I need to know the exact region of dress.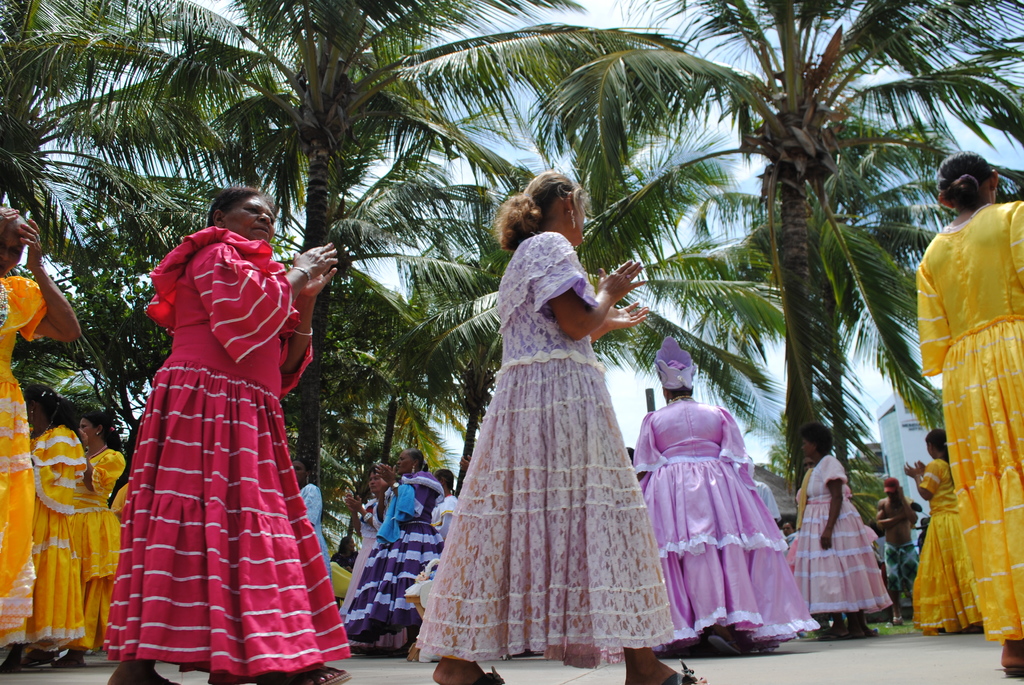
Region: [x1=0, y1=262, x2=51, y2=659].
